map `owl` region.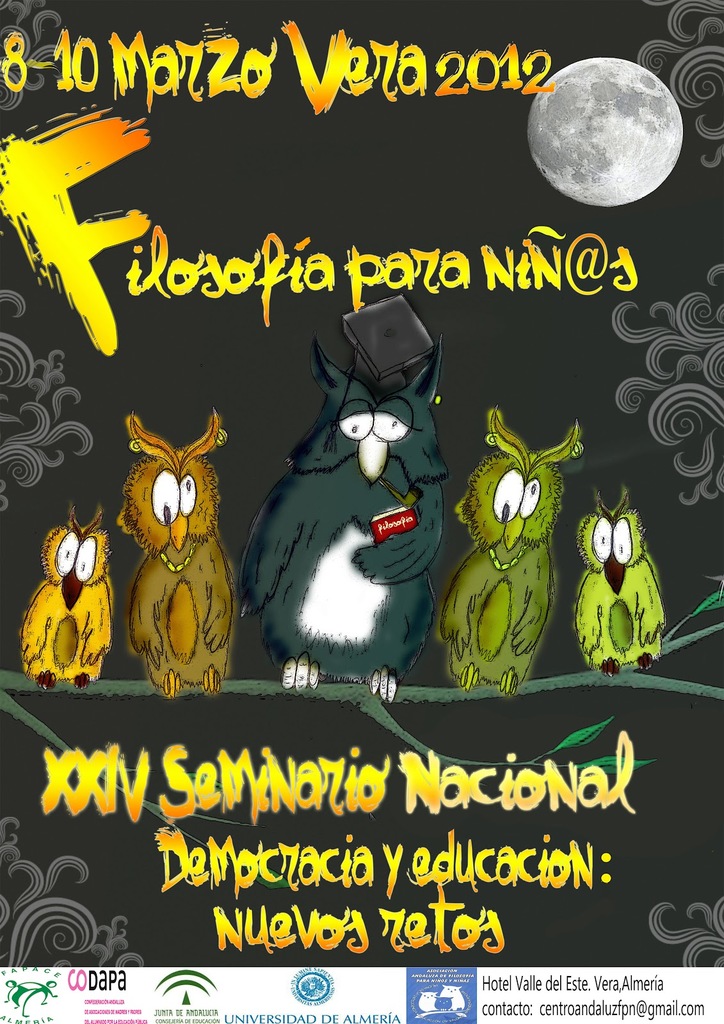
Mapped to region(119, 412, 218, 699).
